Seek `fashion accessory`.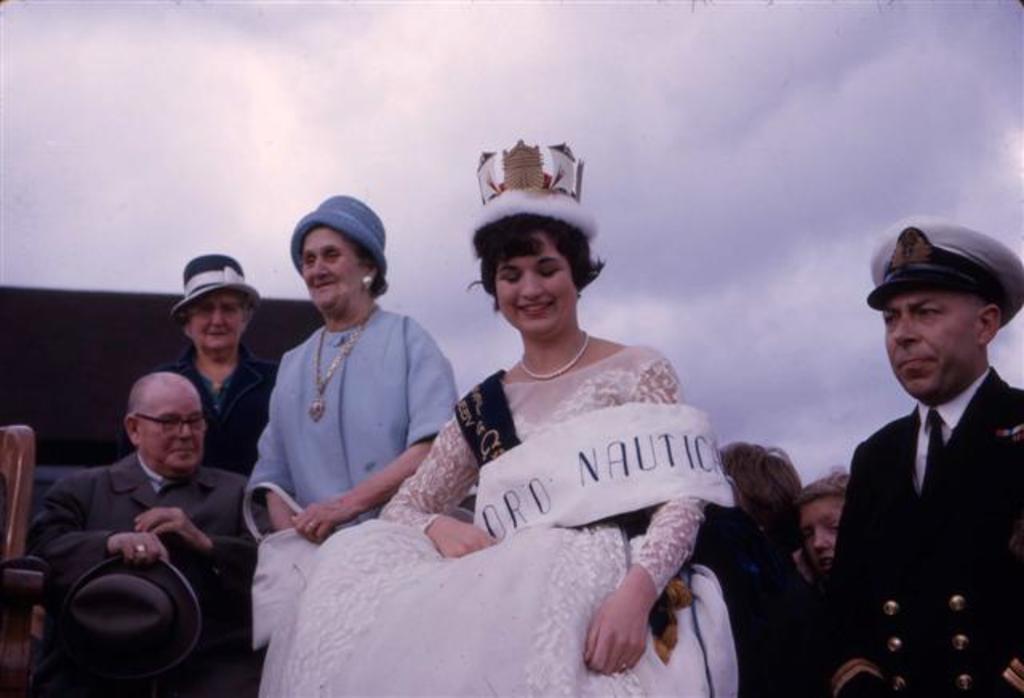
(x1=518, y1=328, x2=590, y2=381).
